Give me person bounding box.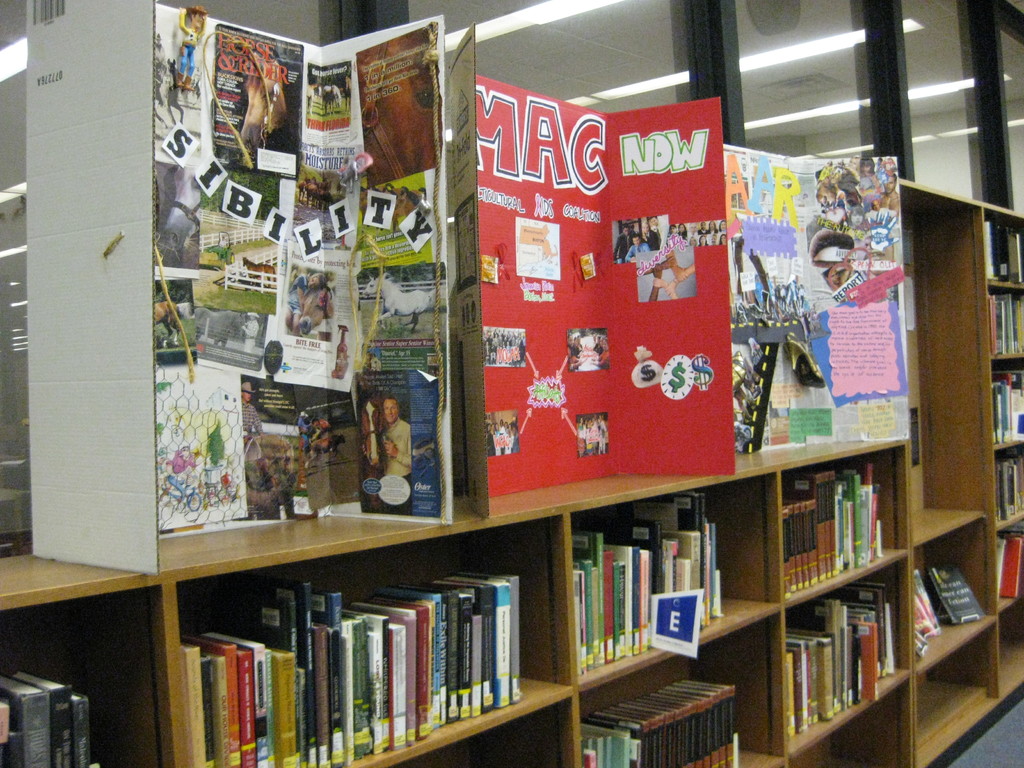
x1=365, y1=391, x2=415, y2=514.
